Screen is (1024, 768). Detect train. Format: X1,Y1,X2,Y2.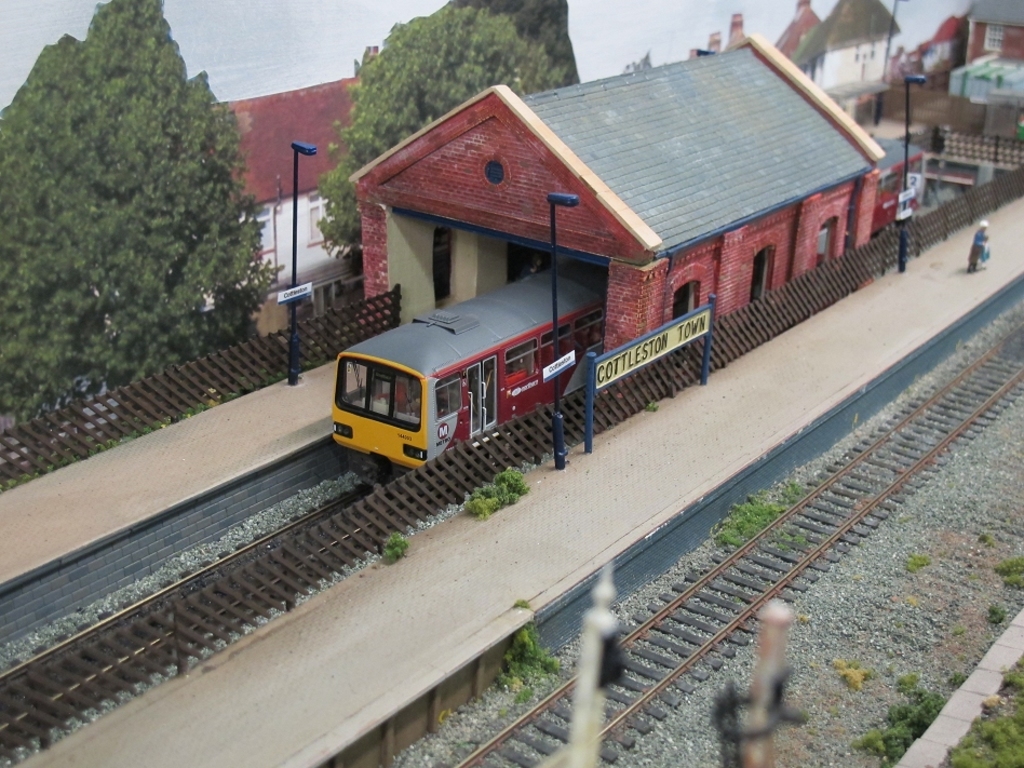
333,136,922,475.
